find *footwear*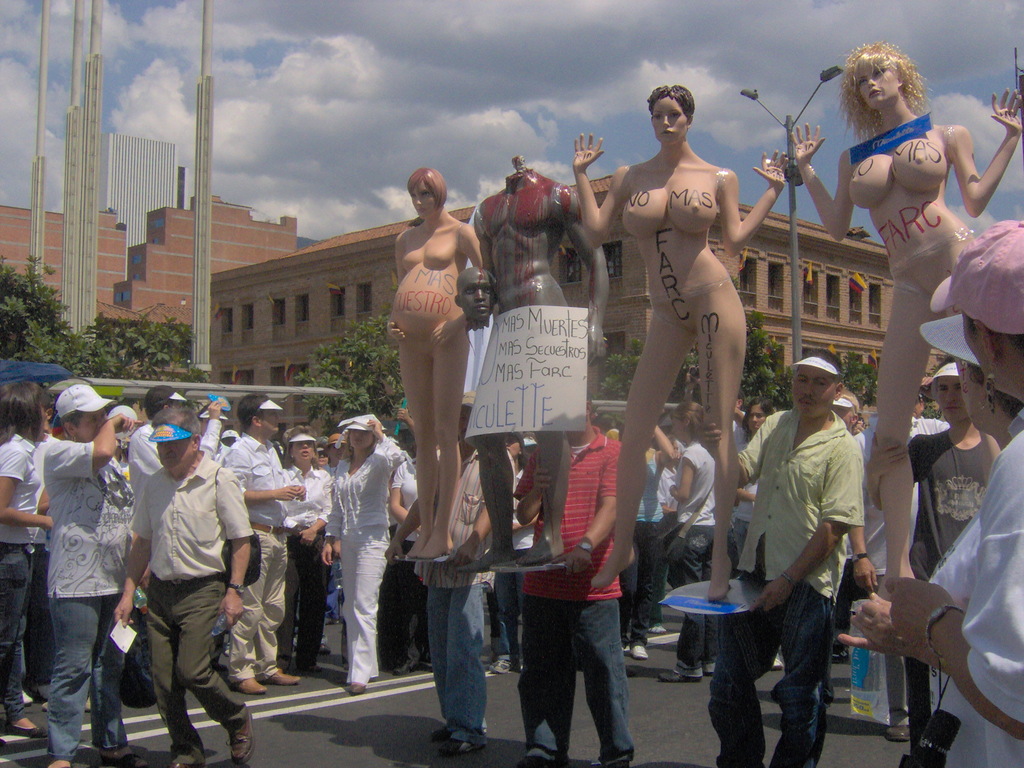
locate(42, 695, 91, 711)
